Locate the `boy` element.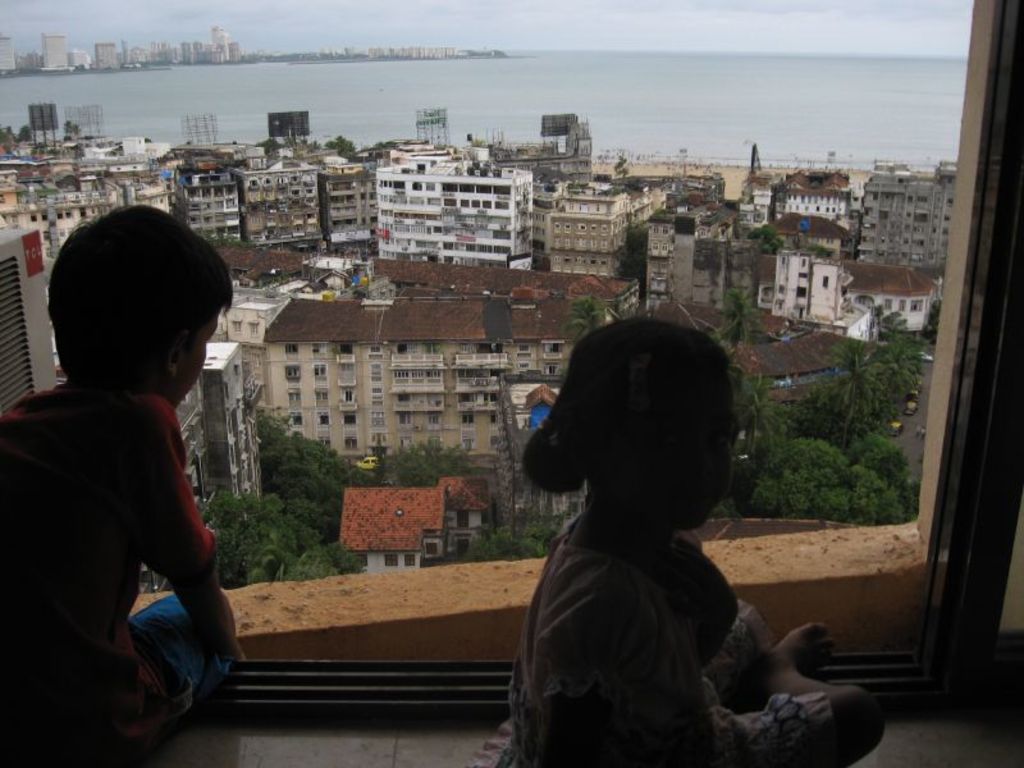
Element bbox: <box>0,195,248,767</box>.
